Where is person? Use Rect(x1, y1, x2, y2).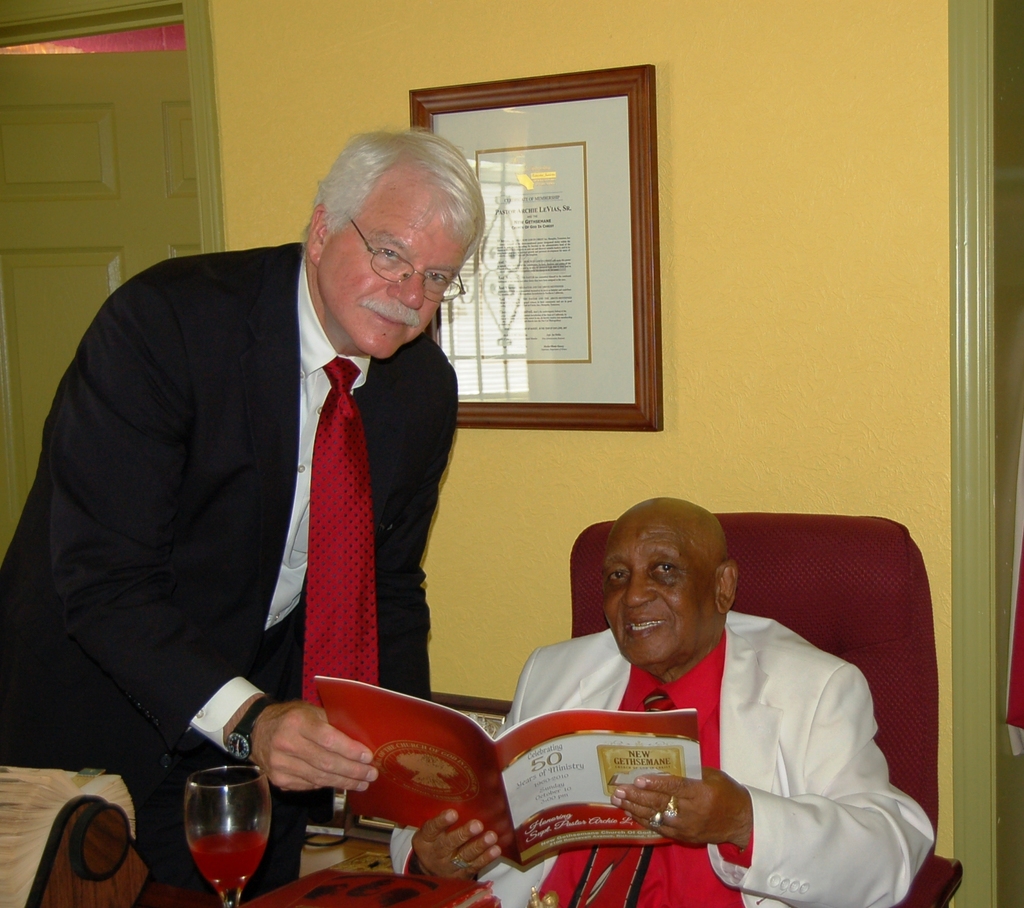
Rect(387, 494, 934, 907).
